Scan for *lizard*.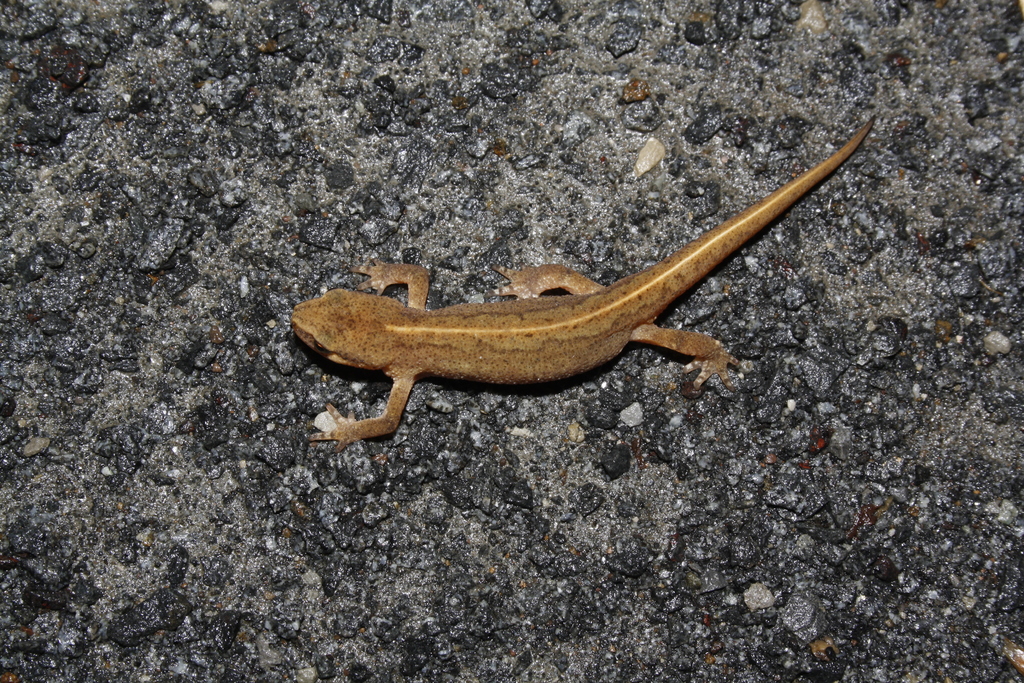
Scan result: box(278, 132, 899, 463).
